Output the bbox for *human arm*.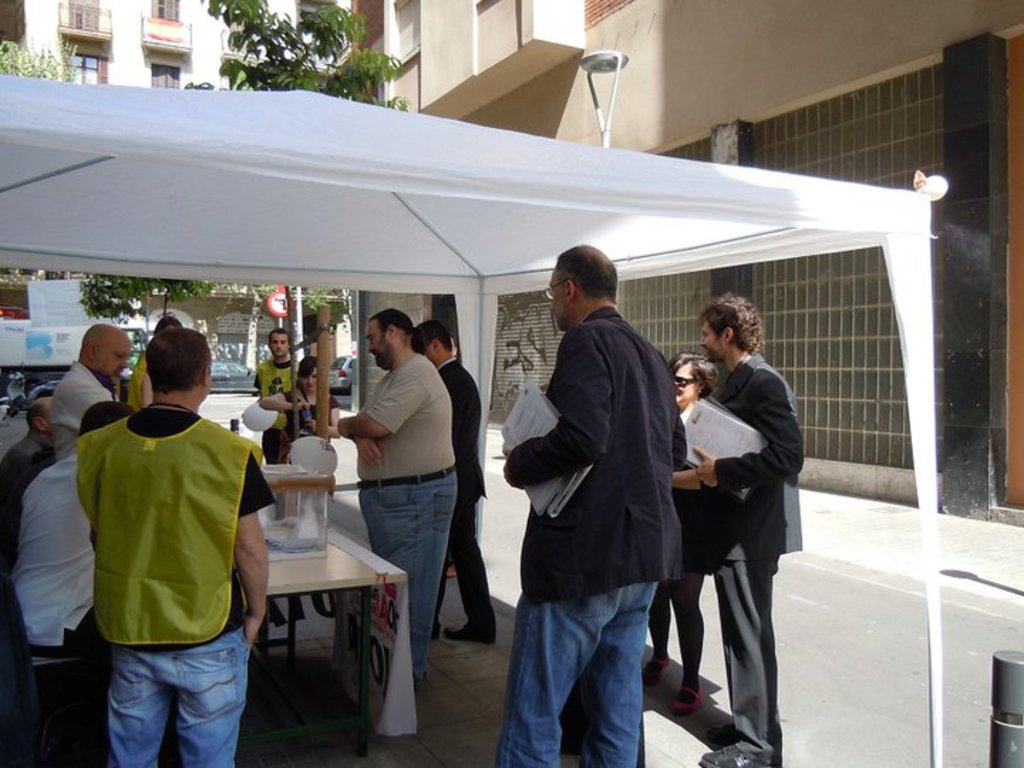
506/321/622/494.
